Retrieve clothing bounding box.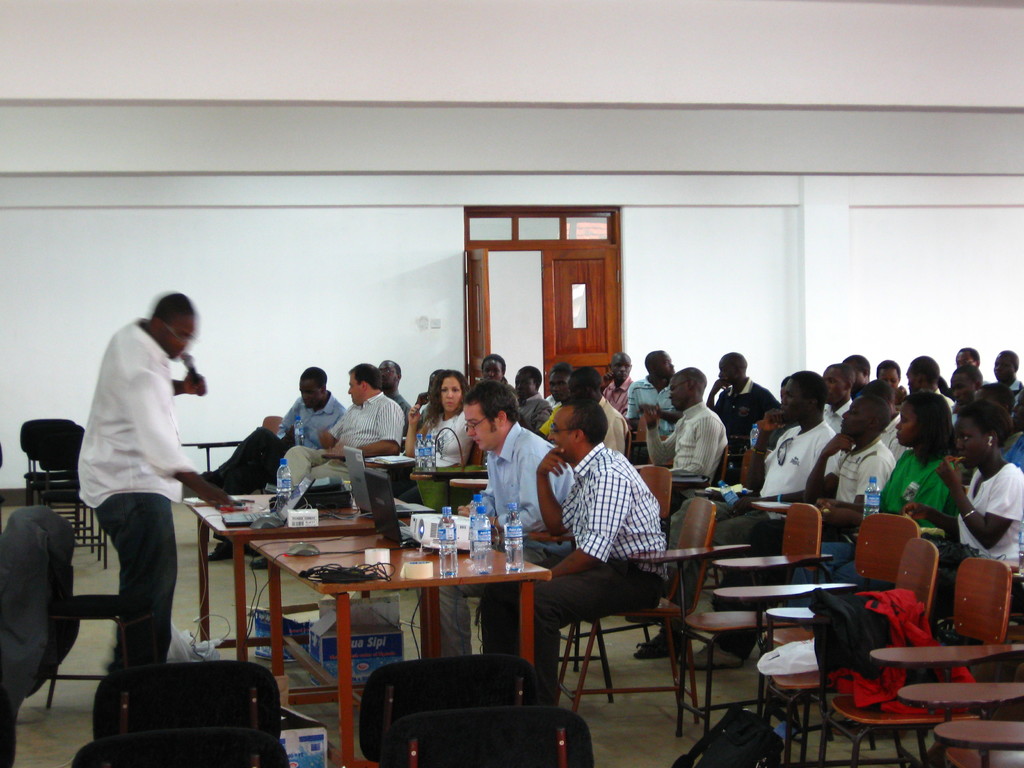
Bounding box: (left=822, top=398, right=852, bottom=439).
